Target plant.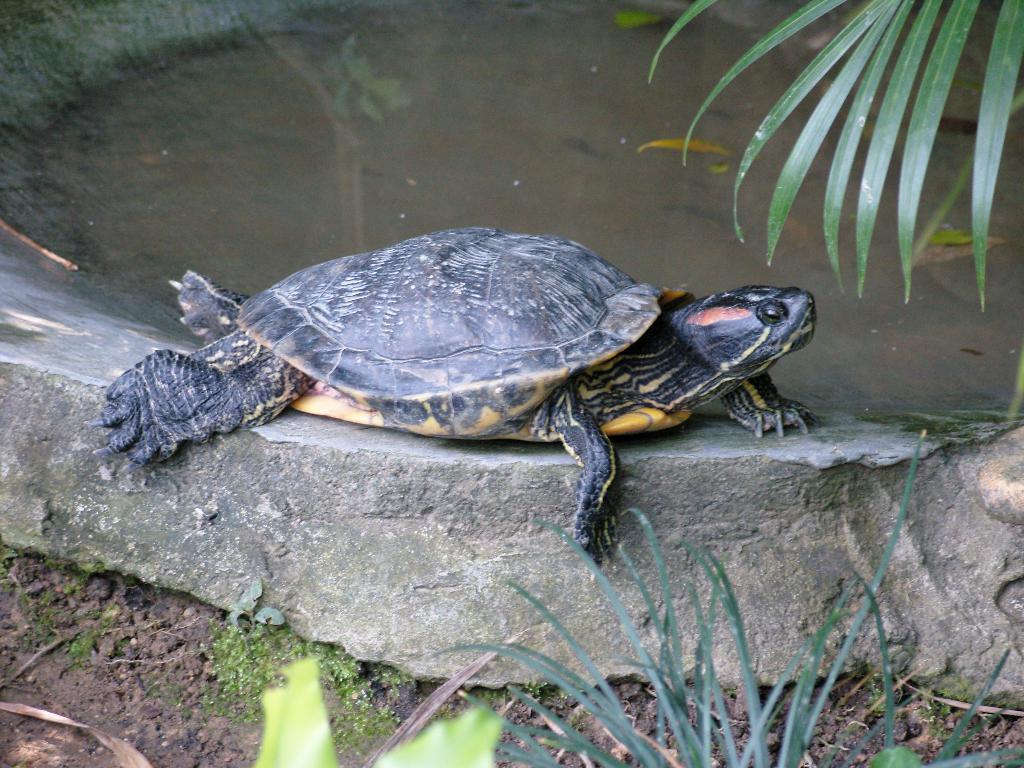
Target region: crop(631, 3, 1011, 364).
